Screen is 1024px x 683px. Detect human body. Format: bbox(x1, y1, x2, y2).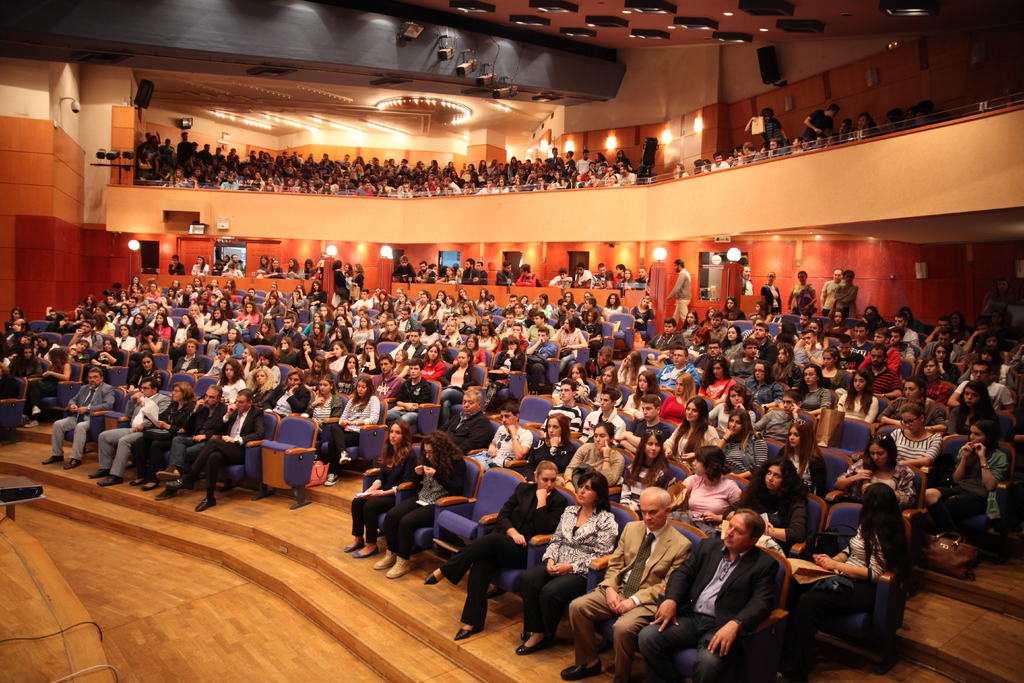
bbox(571, 483, 692, 682).
